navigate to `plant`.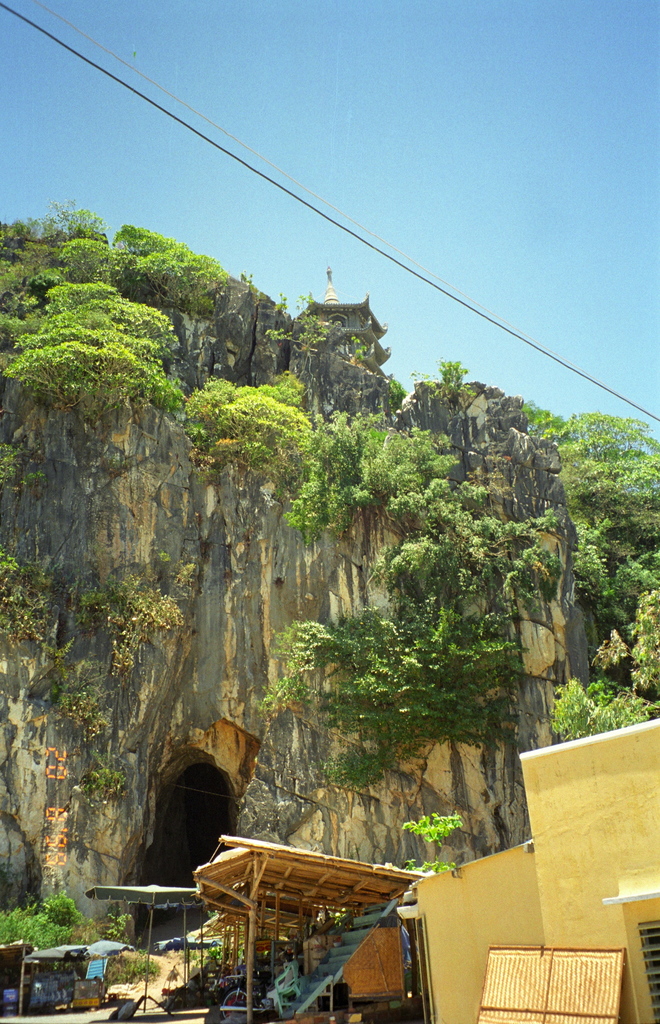
Navigation target: 401/853/456/877.
